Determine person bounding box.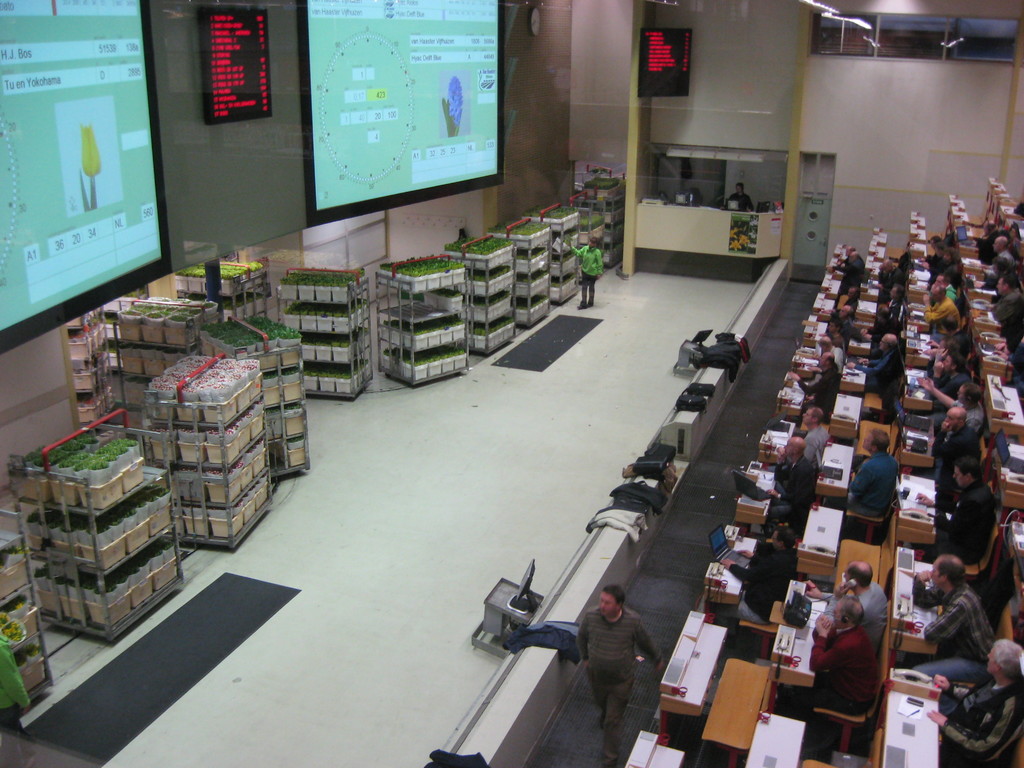
Determined: (810, 595, 881, 726).
